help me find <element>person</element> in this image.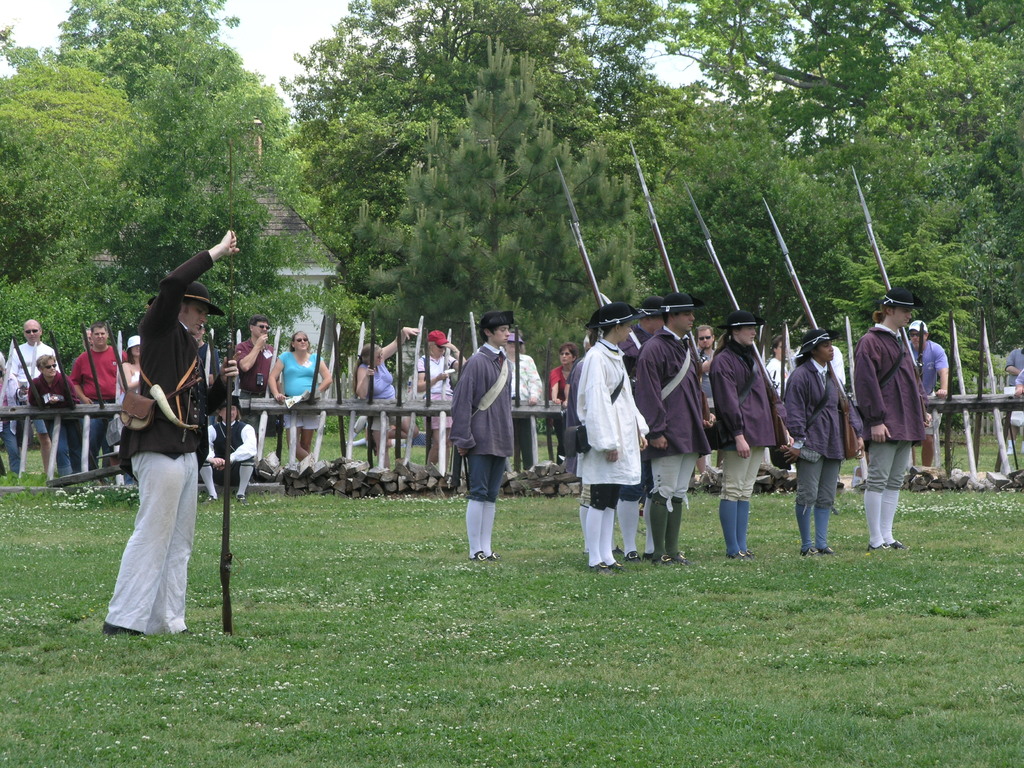
Found it: <region>70, 317, 125, 475</region>.
